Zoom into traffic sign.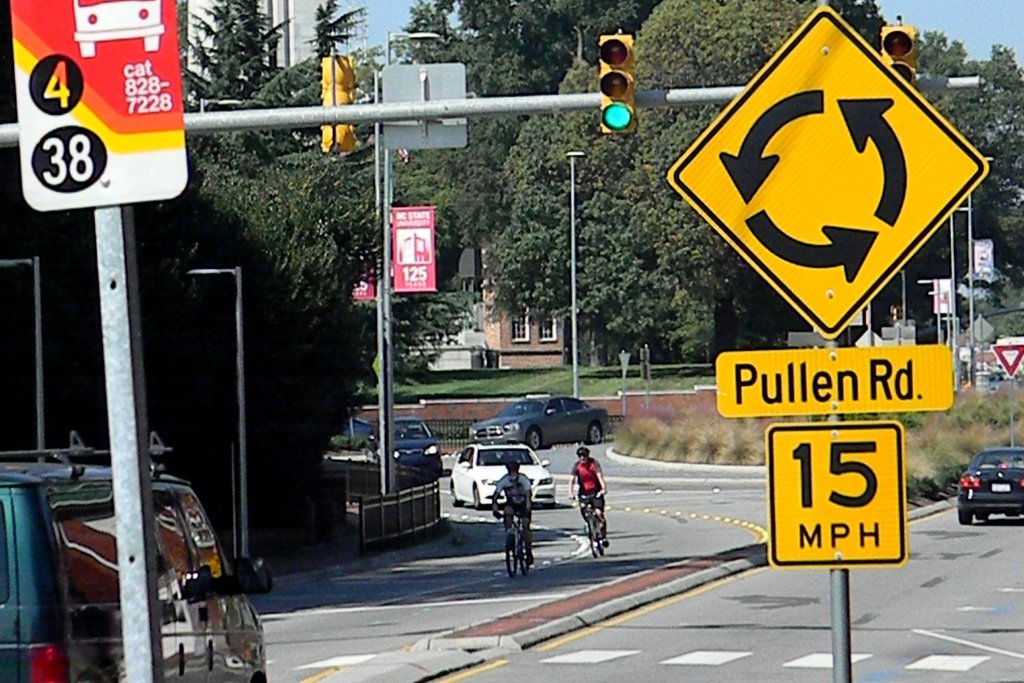
Zoom target: (992,346,1023,376).
